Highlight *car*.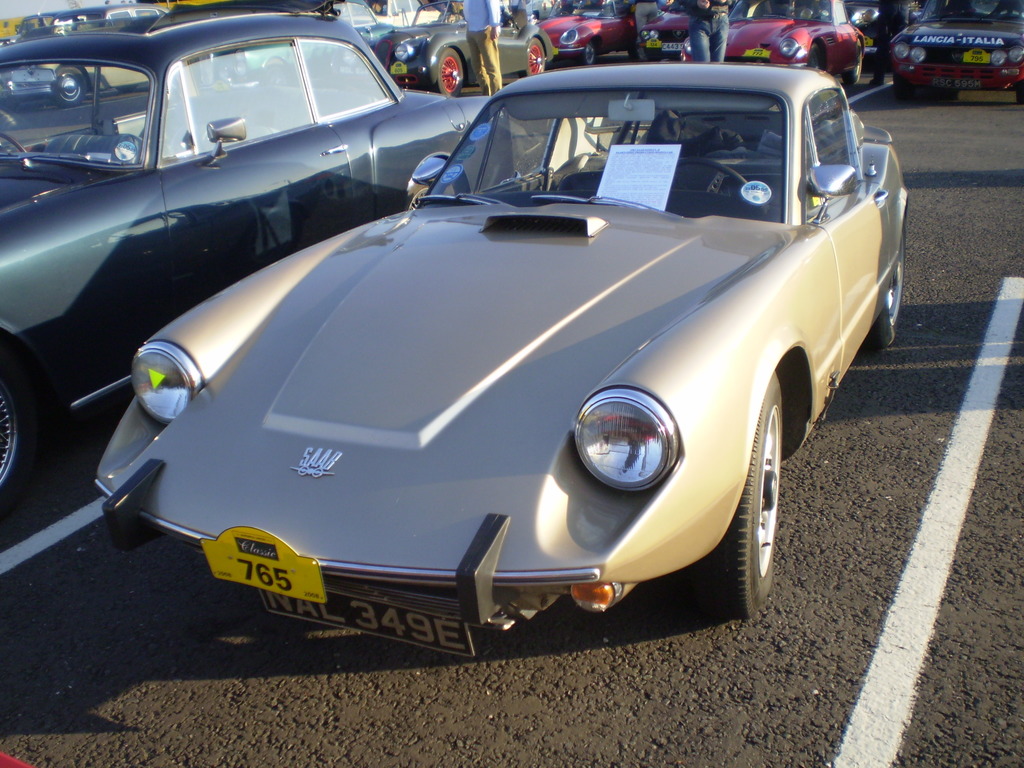
Highlighted region: x1=0, y1=5, x2=489, y2=481.
